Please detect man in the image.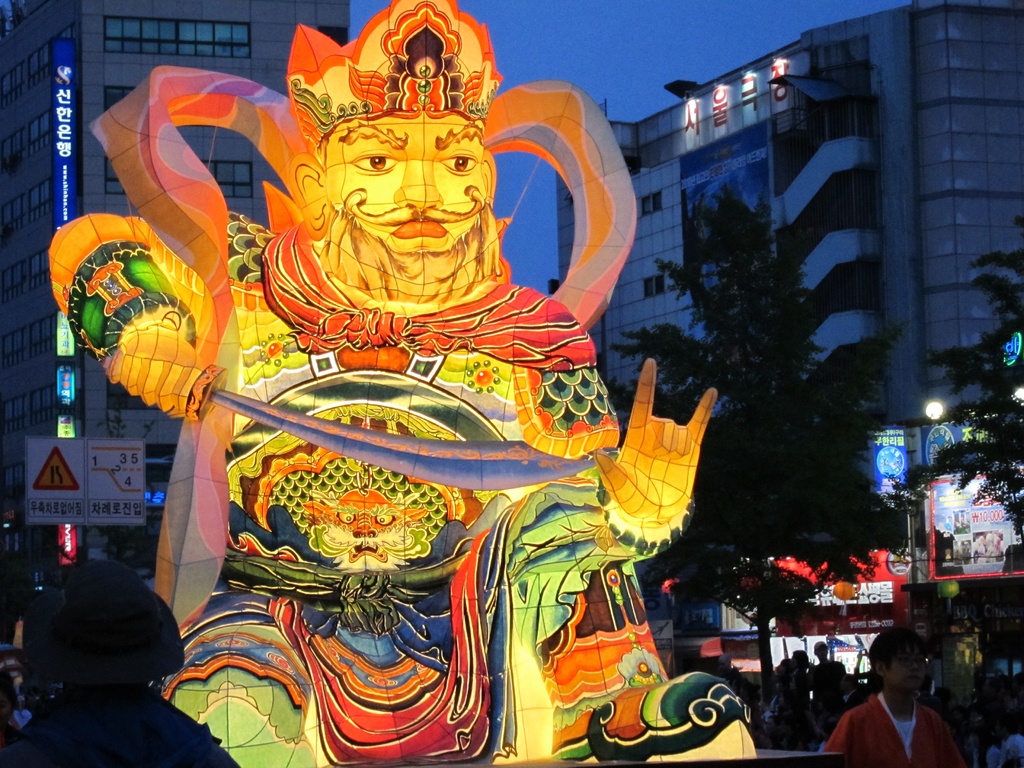
(826,617,964,767).
